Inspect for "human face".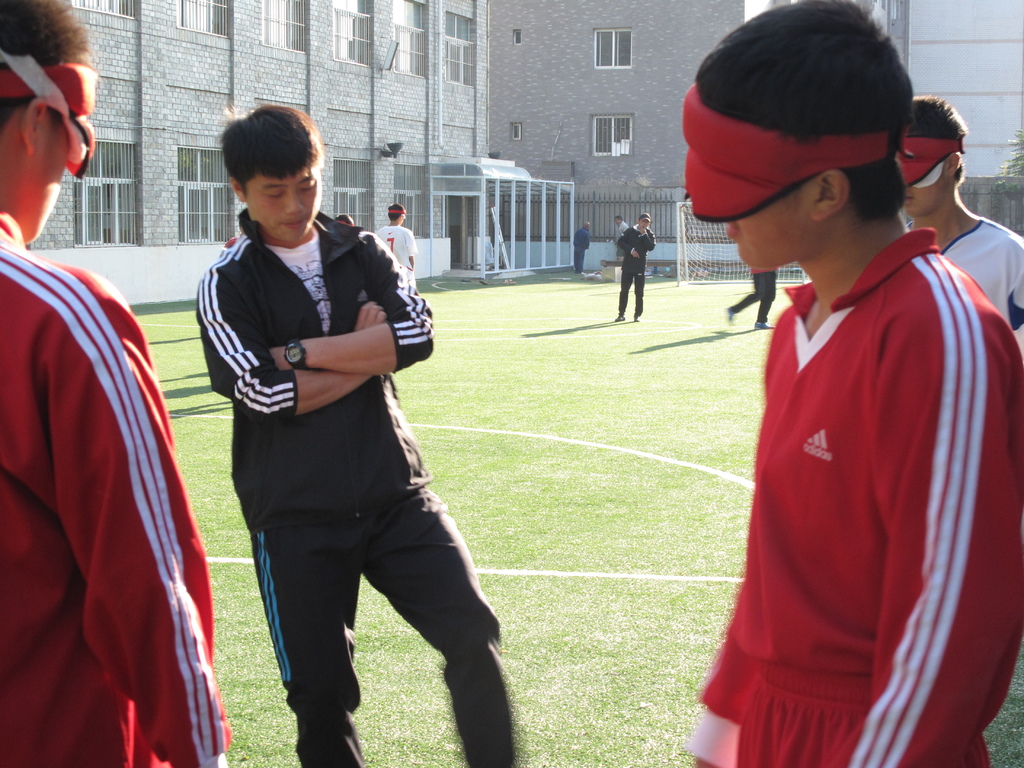
Inspection: bbox=(587, 223, 591, 229).
